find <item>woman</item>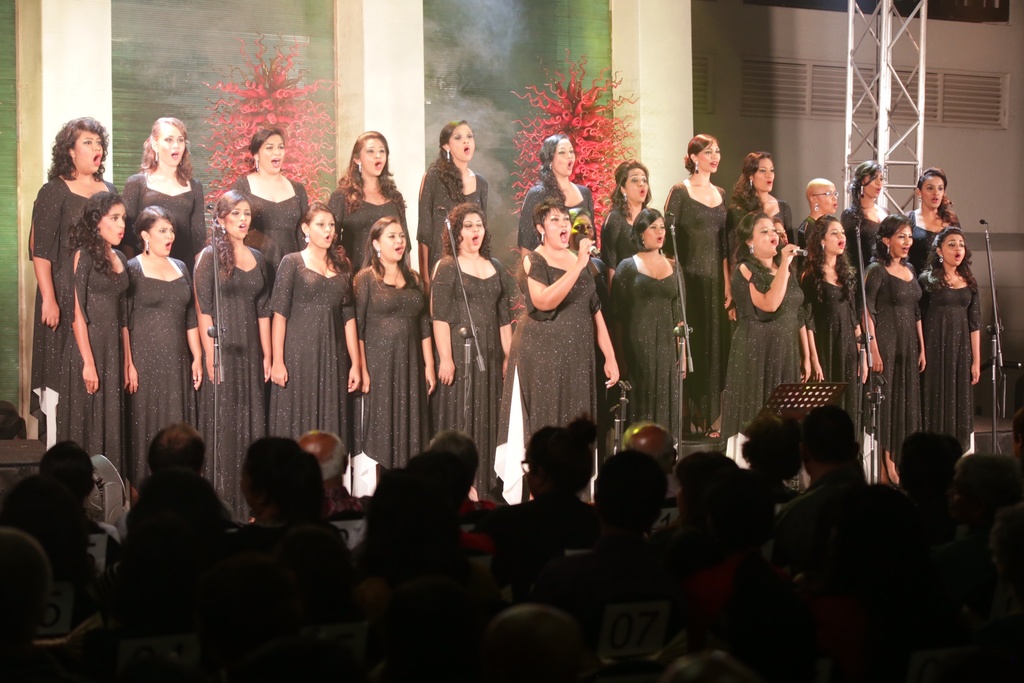
box=[116, 208, 206, 484]
